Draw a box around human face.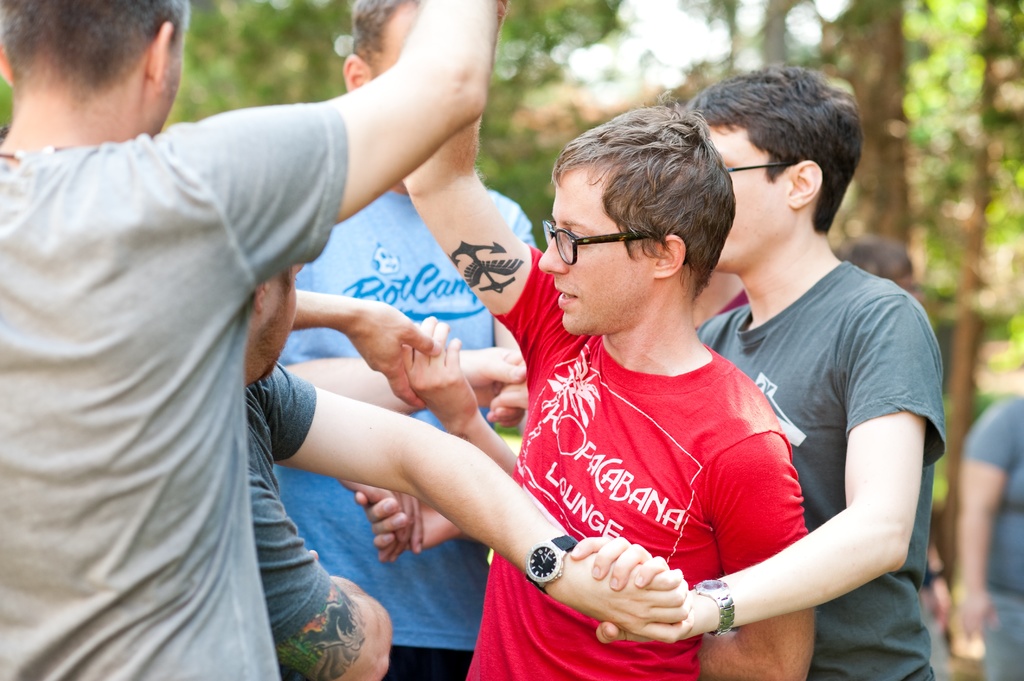
pyautogui.locateOnScreen(262, 262, 304, 377).
